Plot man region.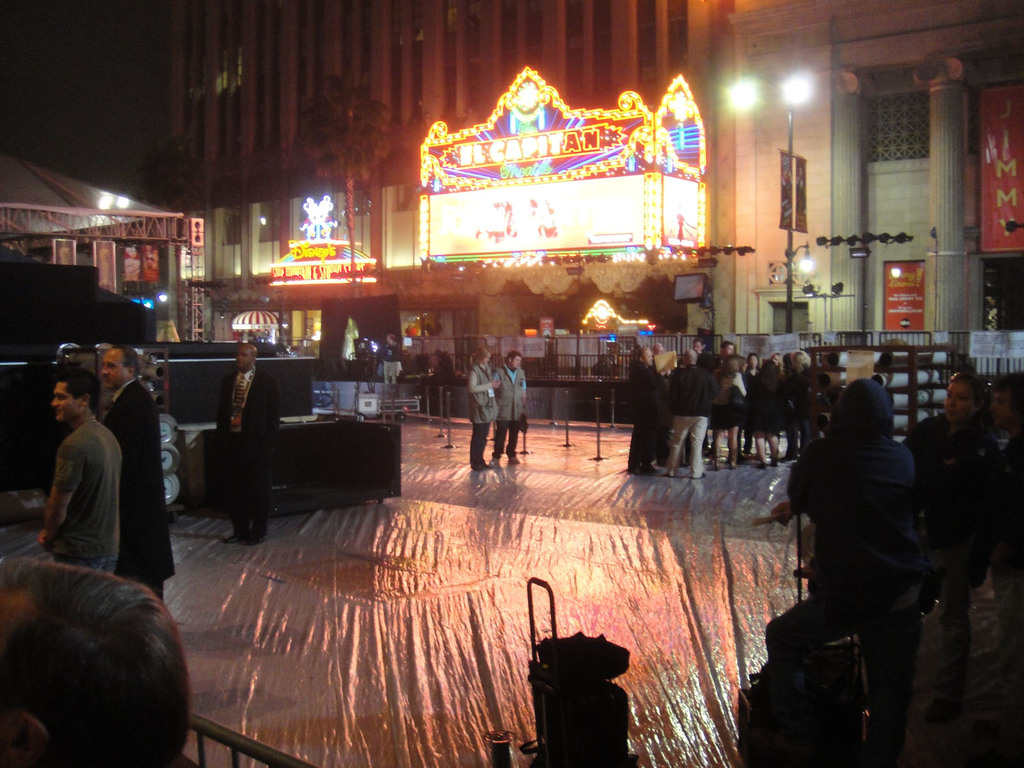
Plotted at l=382, t=329, r=404, b=388.
